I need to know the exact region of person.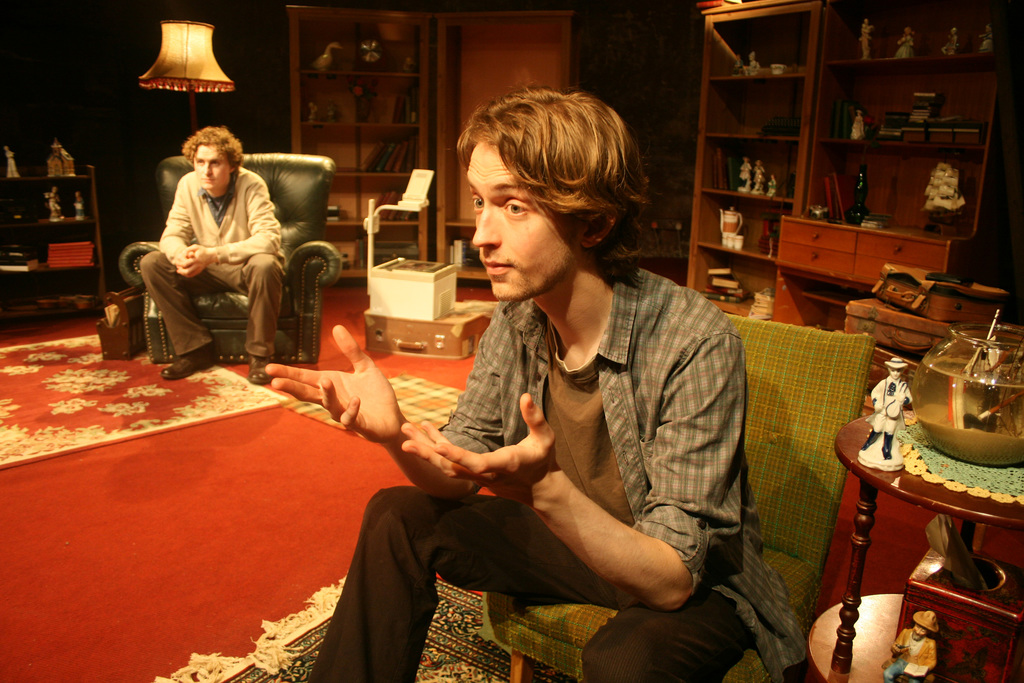
Region: 3 143 21 181.
